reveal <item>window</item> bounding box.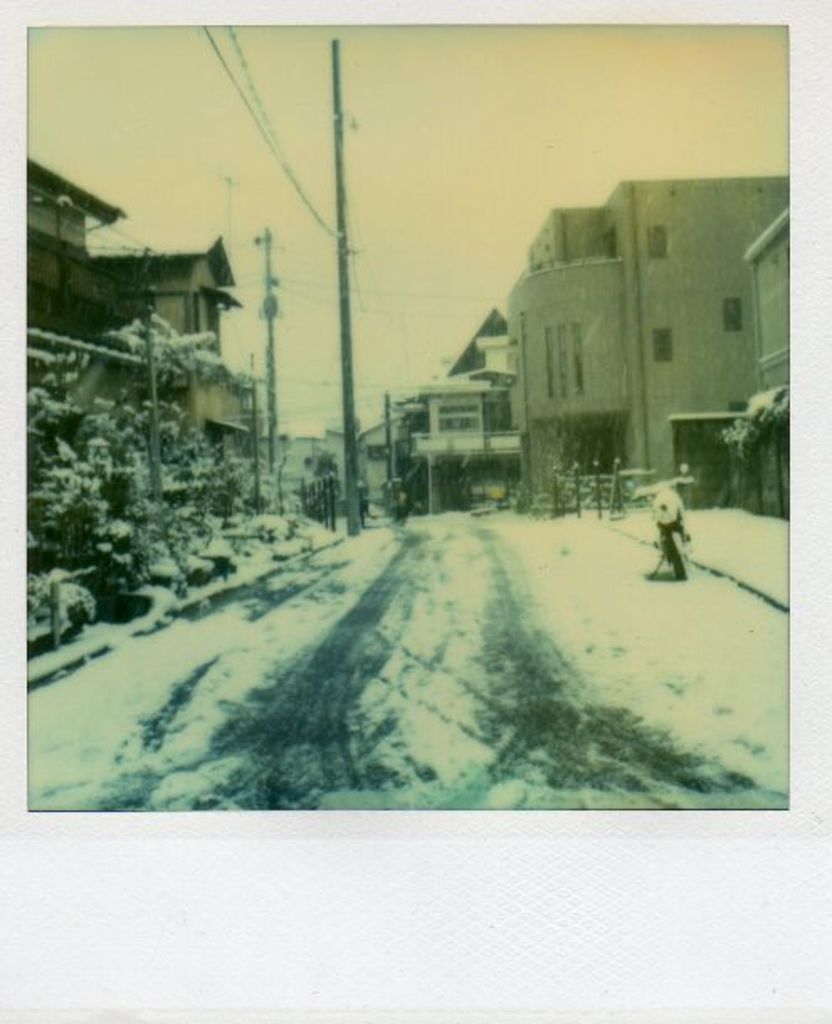
Revealed: box=[644, 325, 672, 356].
